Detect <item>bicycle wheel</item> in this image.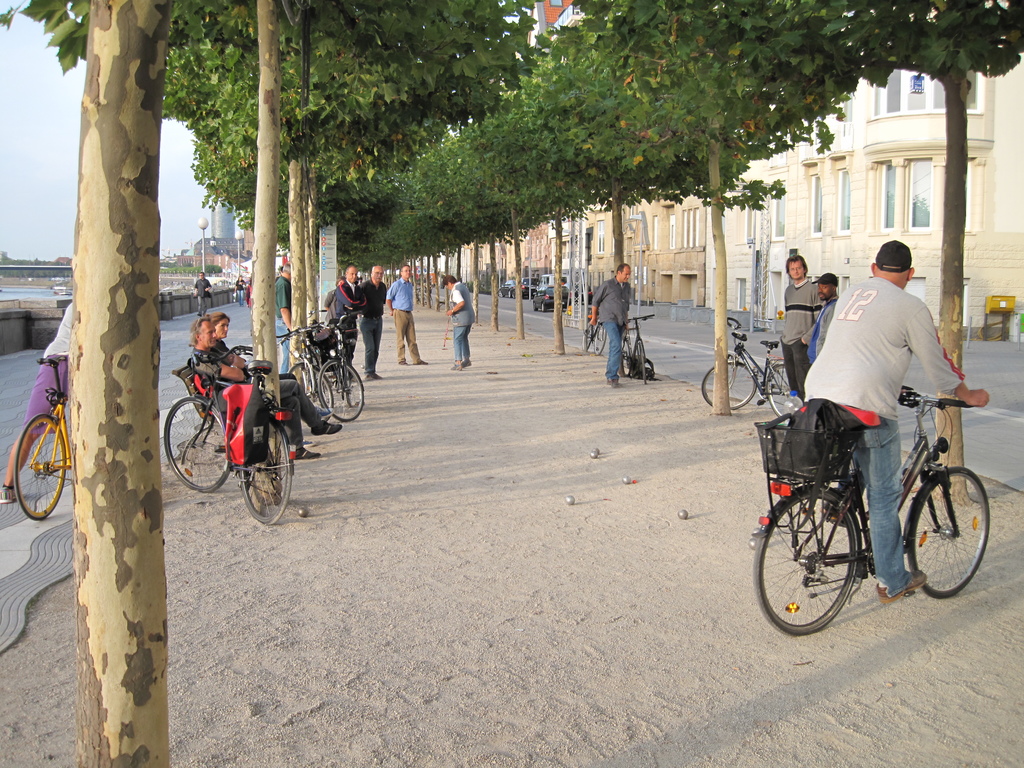
Detection: 589,321,613,360.
